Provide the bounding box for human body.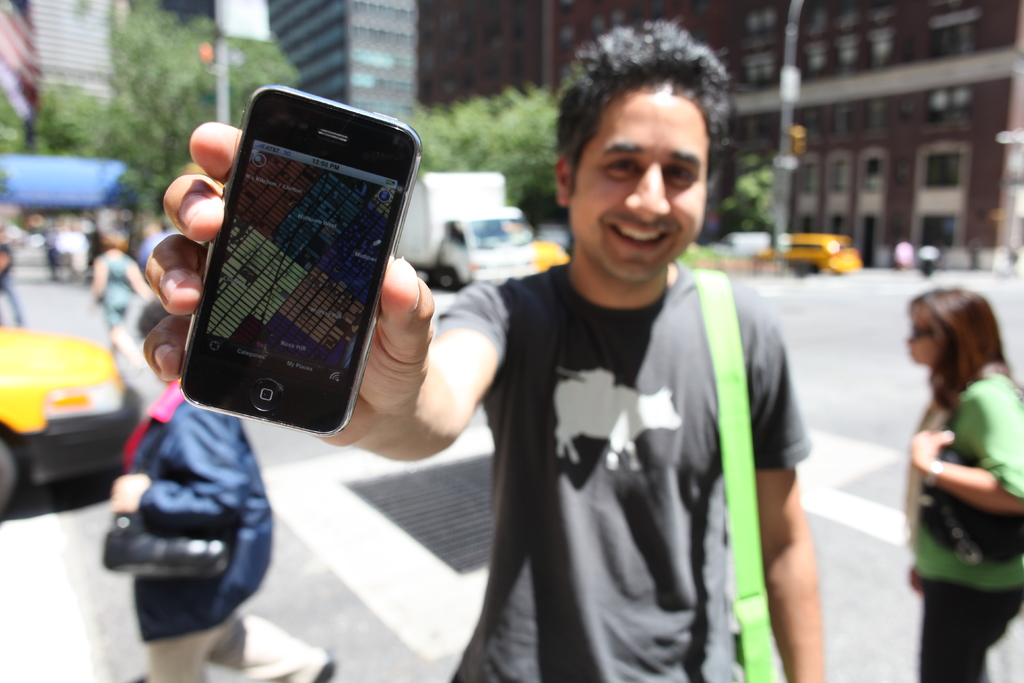
<bbox>139, 115, 833, 682</bbox>.
